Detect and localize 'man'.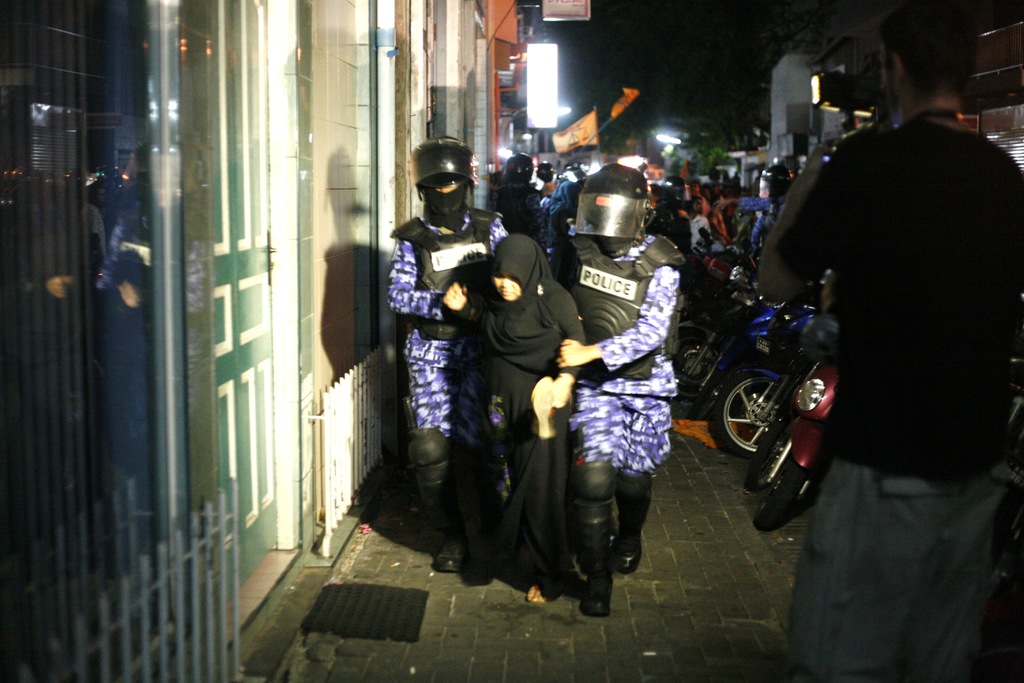
Localized at BBox(749, 13, 994, 682).
